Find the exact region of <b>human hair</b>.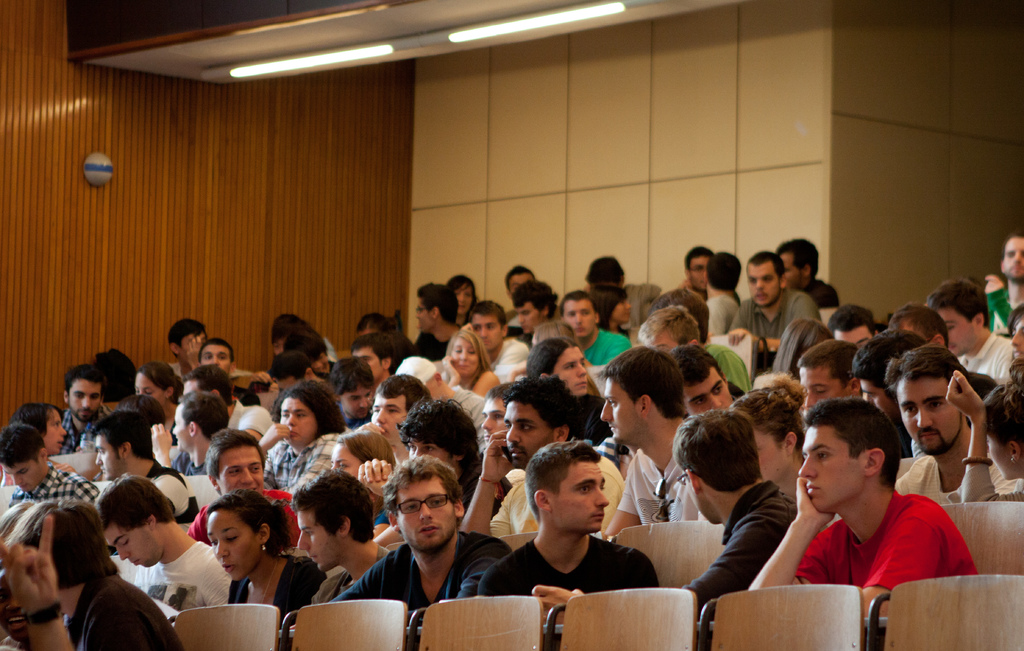
Exact region: [x1=138, y1=360, x2=184, y2=401].
